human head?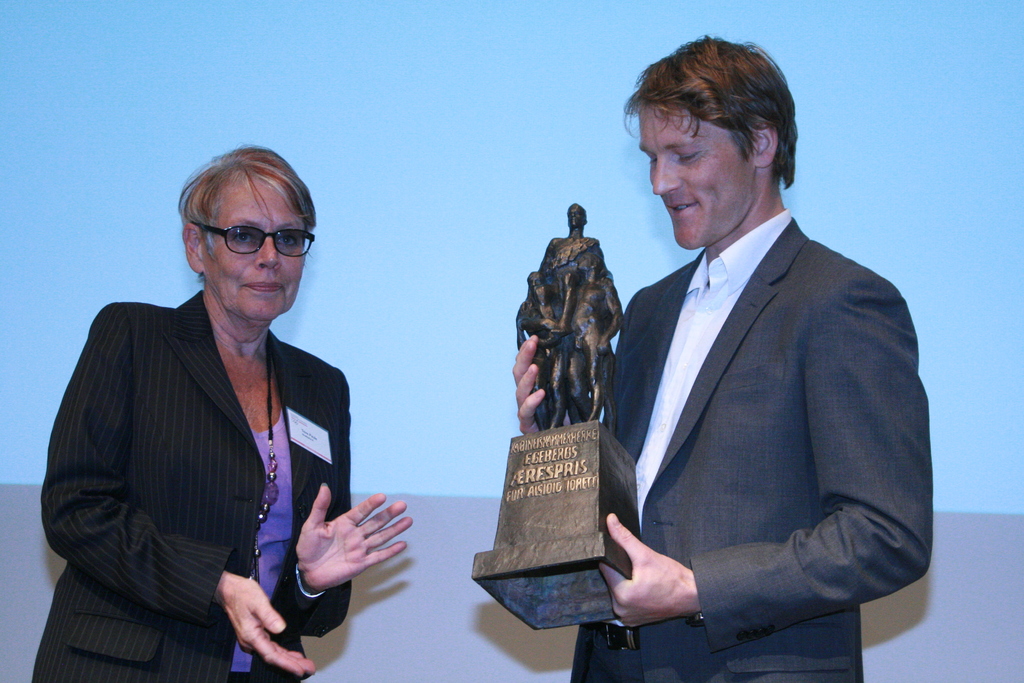
<region>186, 138, 310, 322</region>
